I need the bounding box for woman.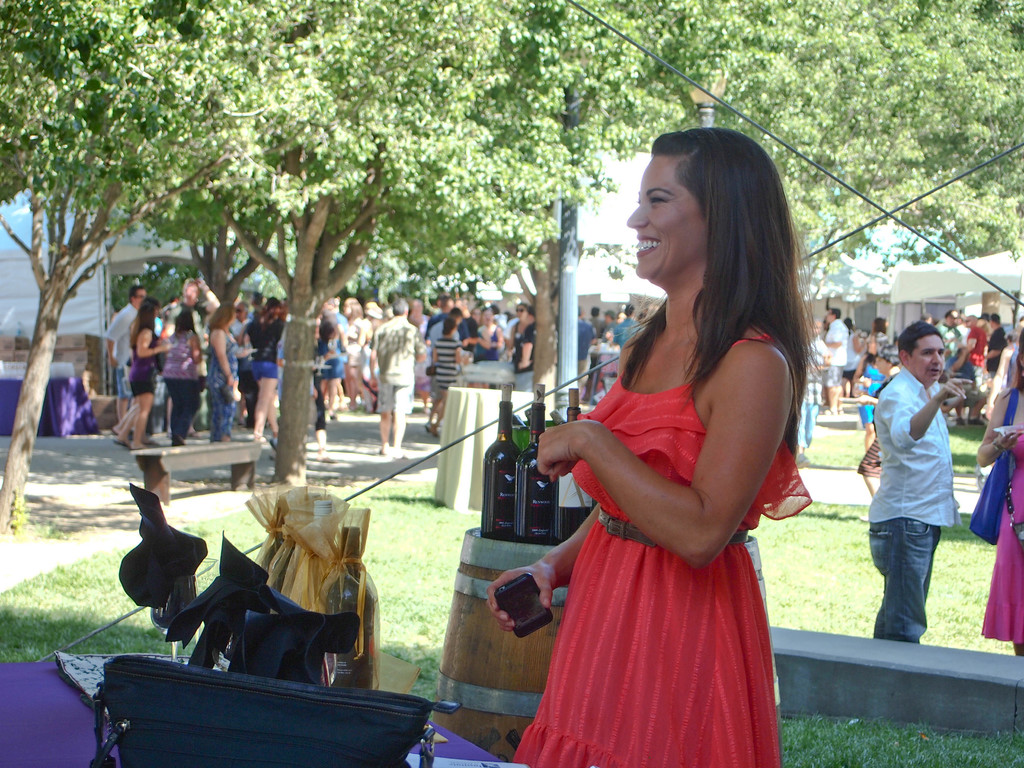
Here it is: pyautogui.locateOnScreen(243, 294, 283, 443).
